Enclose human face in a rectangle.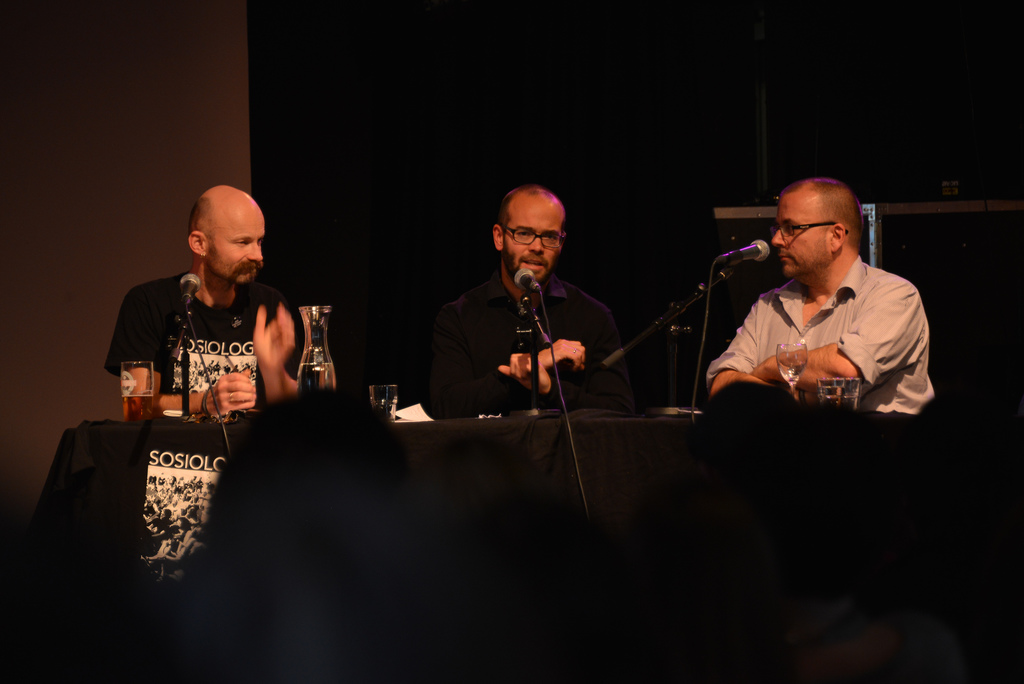
[left=770, top=191, right=828, bottom=275].
